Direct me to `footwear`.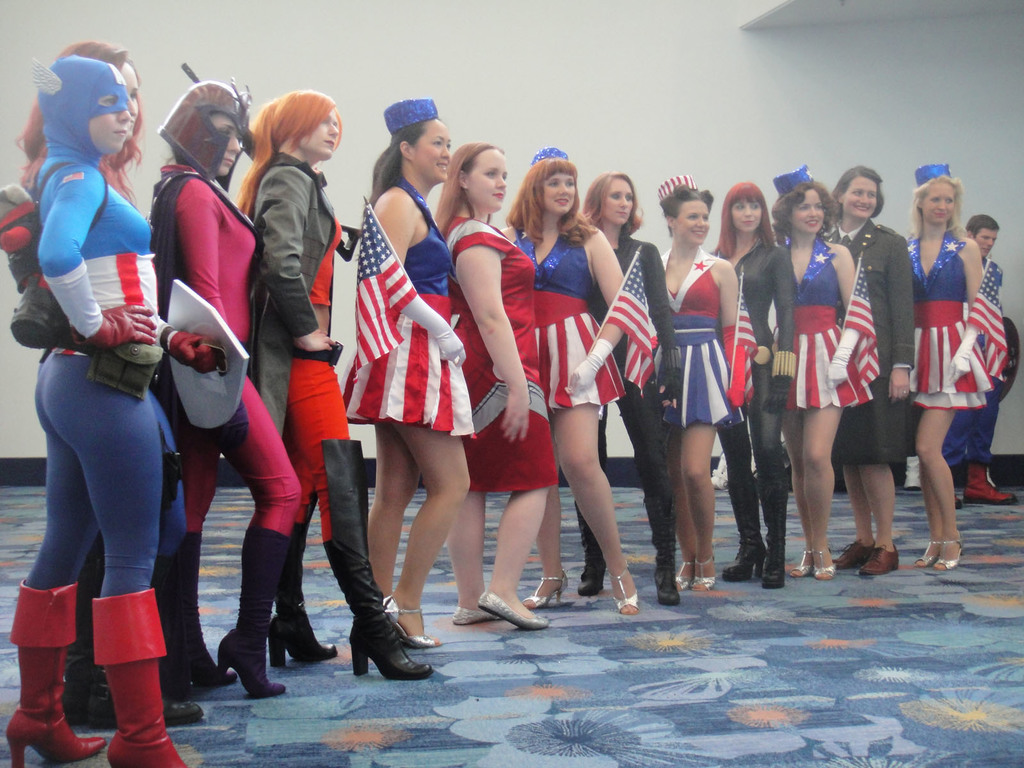
Direction: 52/588/138/730.
